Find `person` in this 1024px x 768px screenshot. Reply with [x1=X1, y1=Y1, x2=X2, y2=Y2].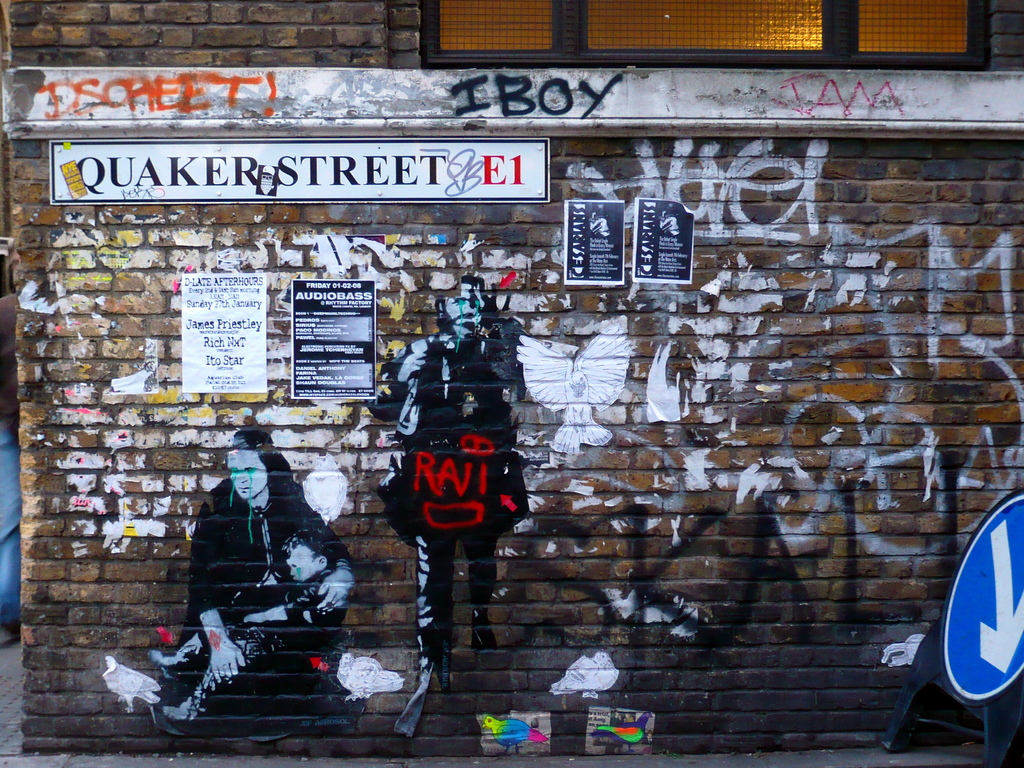
[x1=624, y1=712, x2=636, y2=723].
